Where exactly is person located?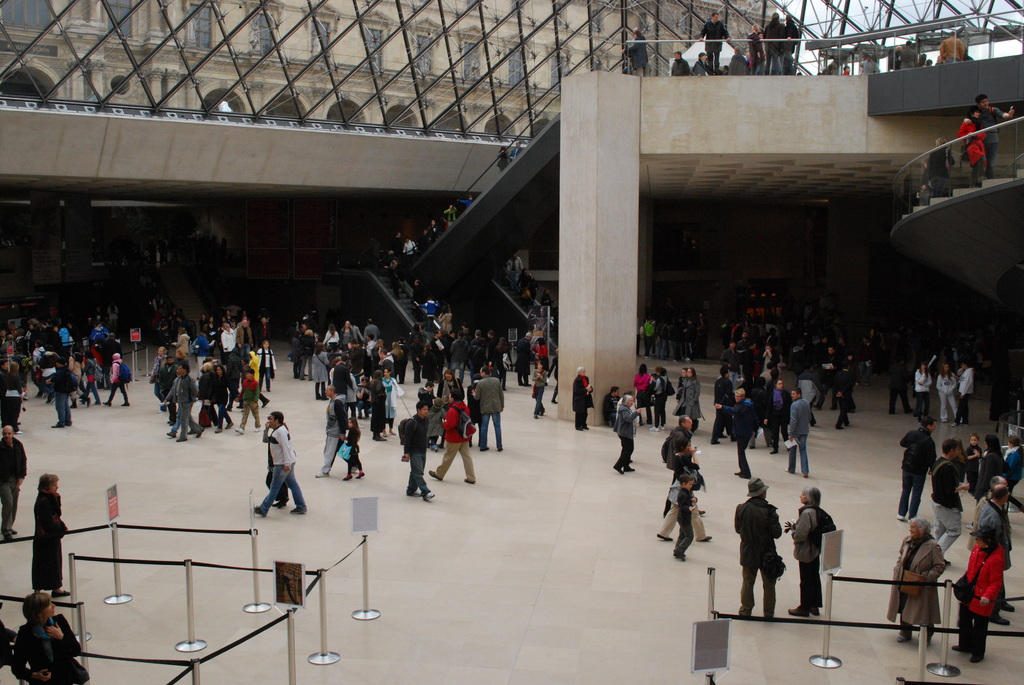
Its bounding box is {"left": 675, "top": 363, "right": 701, "bottom": 421}.
